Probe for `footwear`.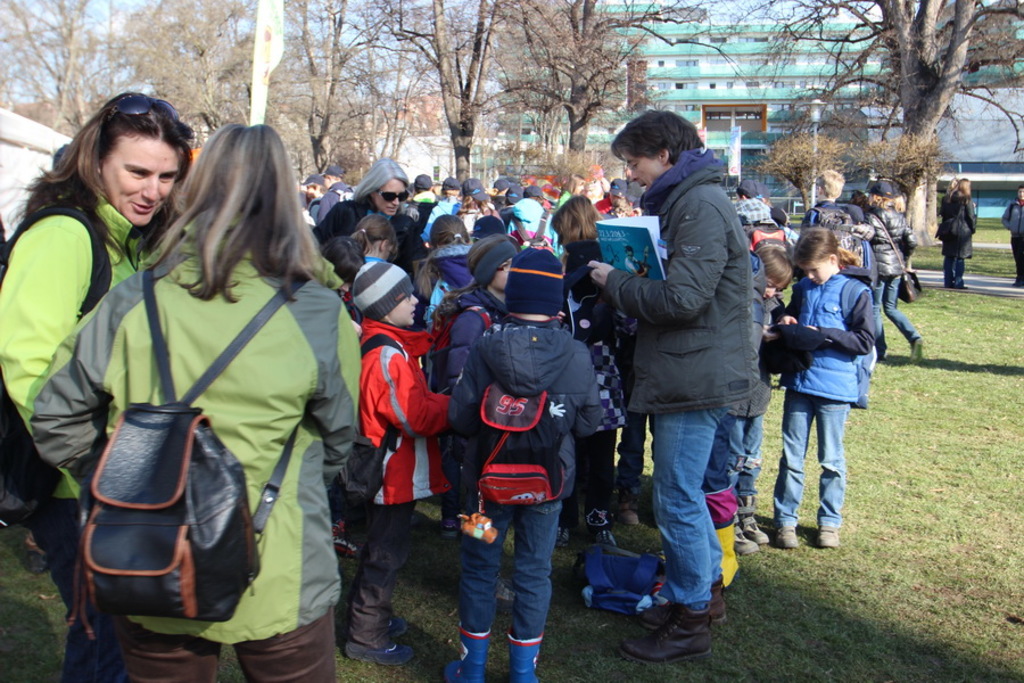
Probe result: 391:620:407:635.
